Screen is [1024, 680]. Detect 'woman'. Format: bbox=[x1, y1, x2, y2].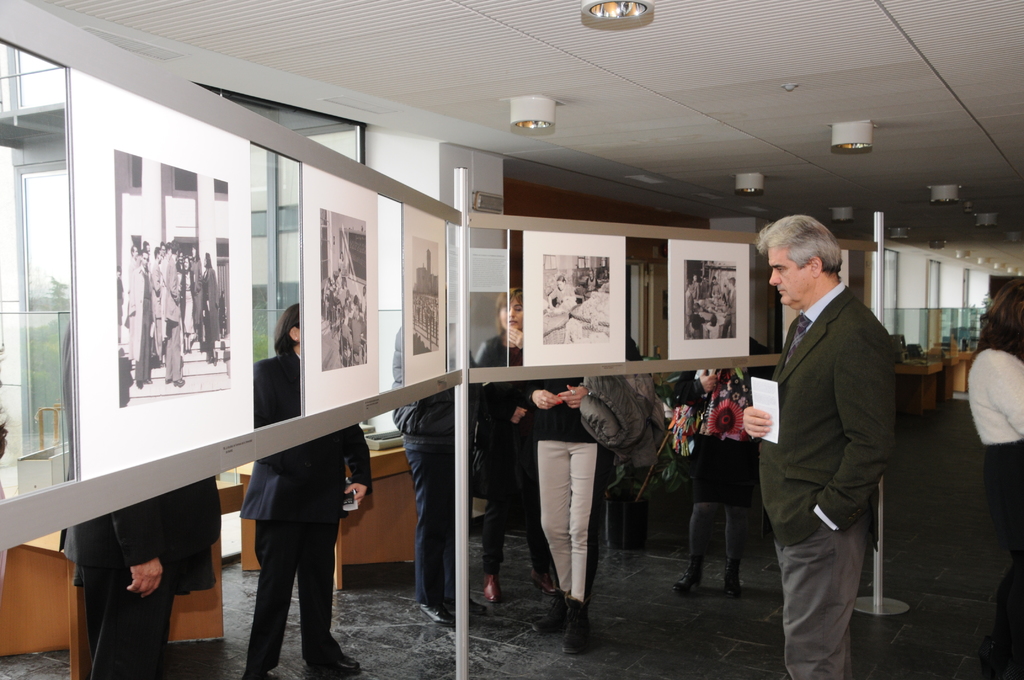
bbox=[473, 288, 559, 602].
